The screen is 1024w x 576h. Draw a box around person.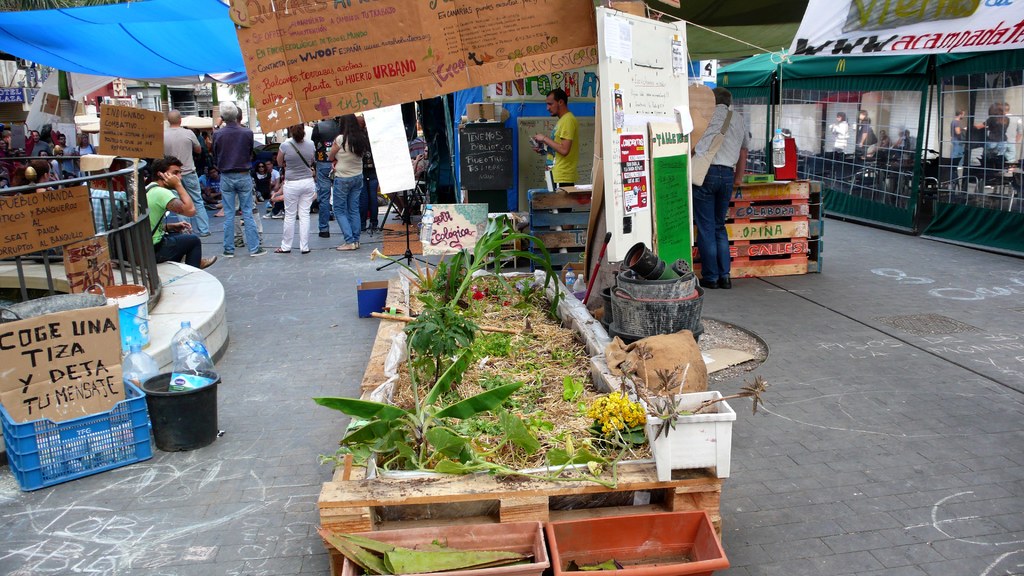
x1=205, y1=96, x2=271, y2=256.
